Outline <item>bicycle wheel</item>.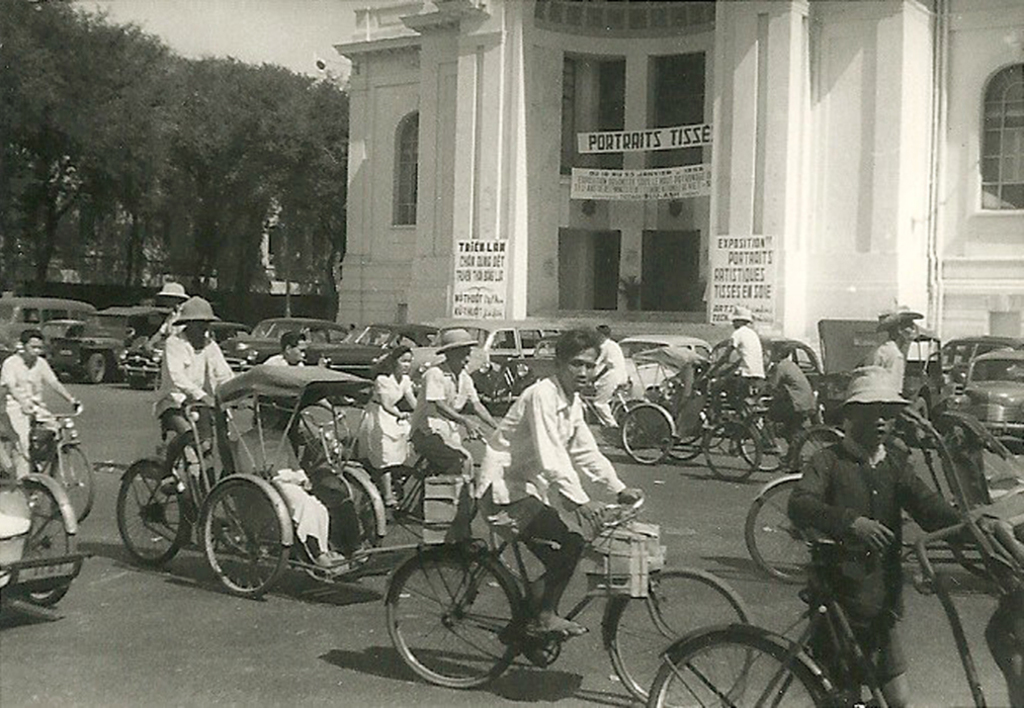
Outline: 646 625 831 707.
